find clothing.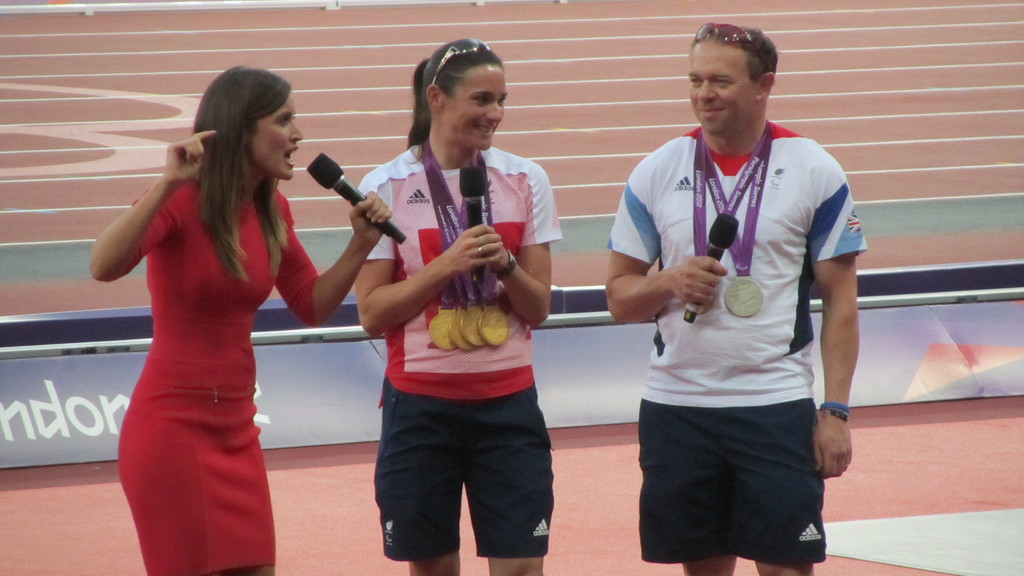
<region>358, 144, 563, 559</region>.
